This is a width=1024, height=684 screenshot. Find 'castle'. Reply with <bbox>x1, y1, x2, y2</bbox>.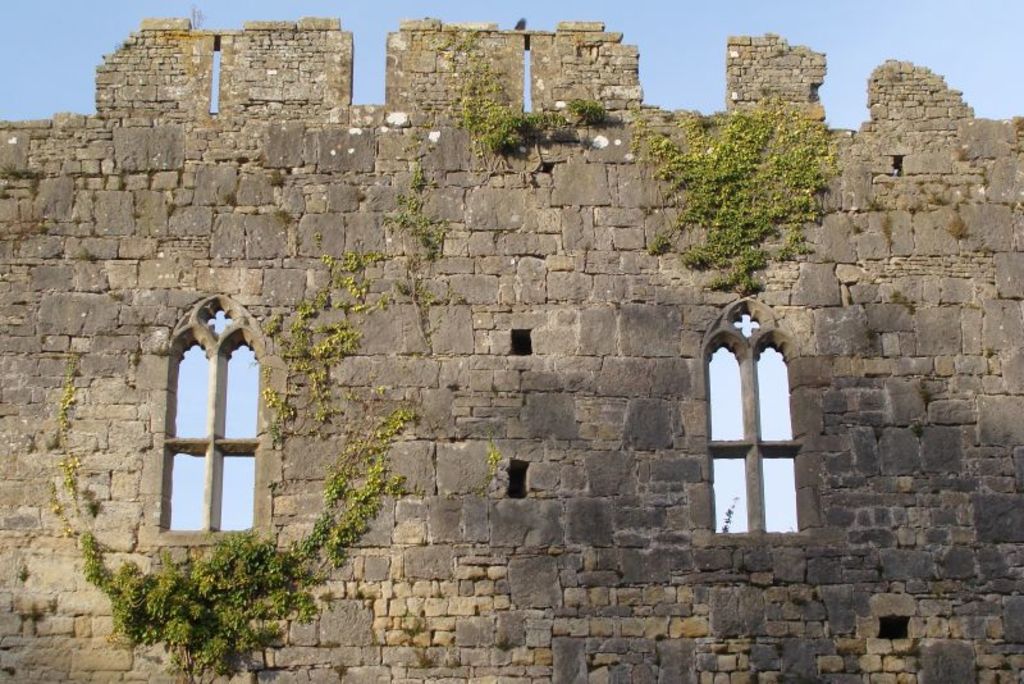
<bbox>5, 17, 1023, 683</bbox>.
